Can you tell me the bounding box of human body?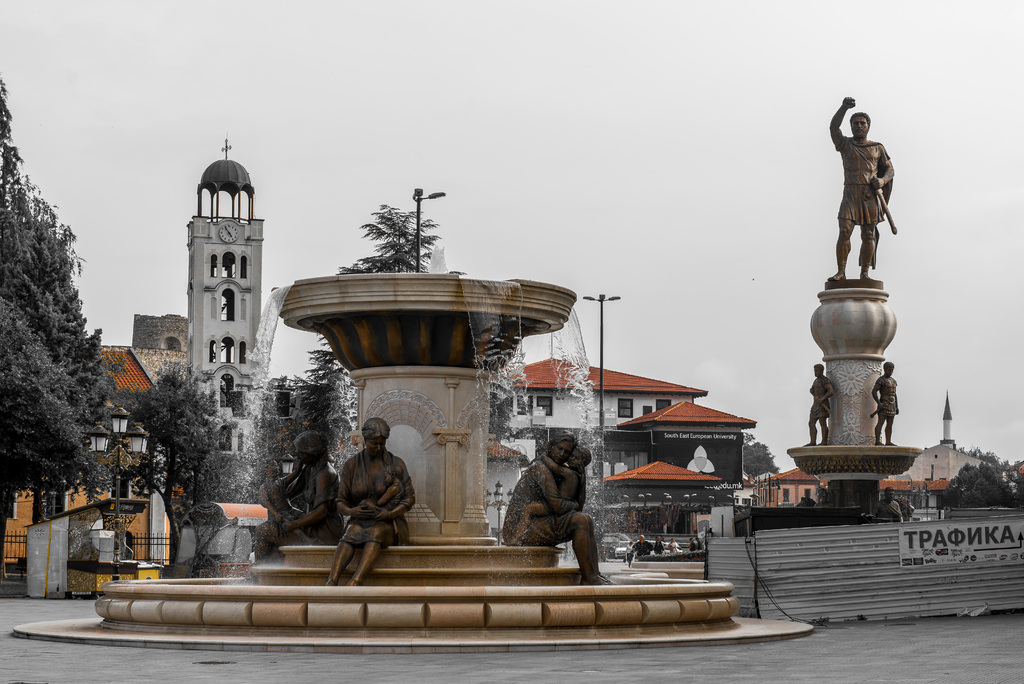
(x1=504, y1=432, x2=612, y2=585).
